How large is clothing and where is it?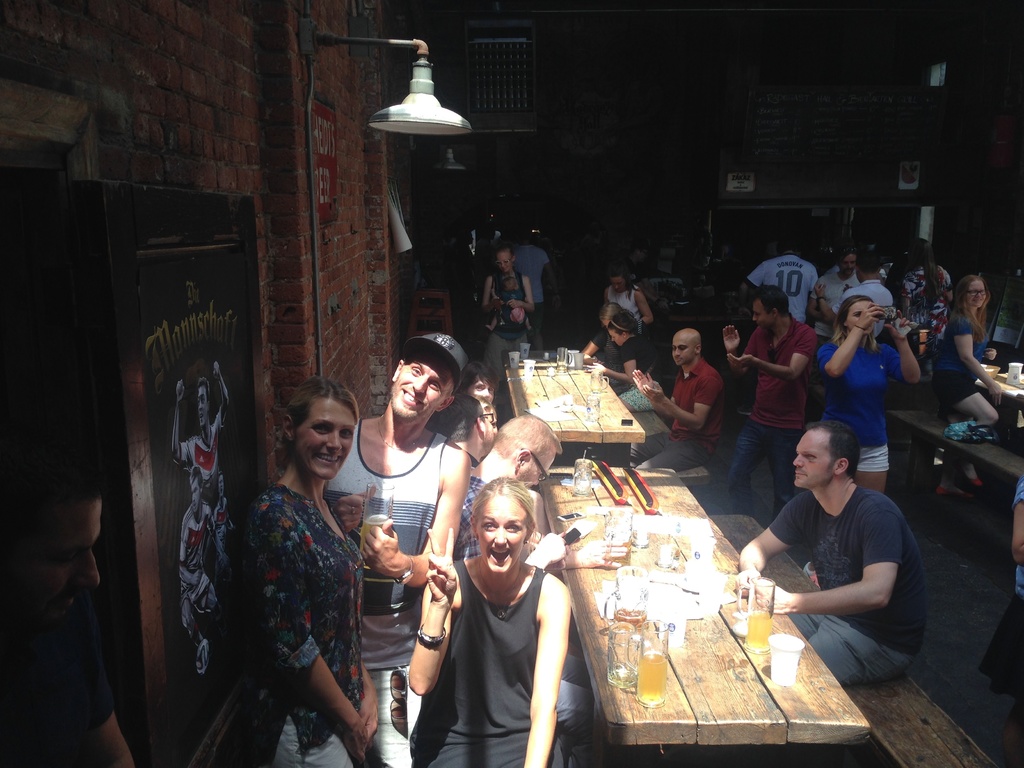
Bounding box: Rect(602, 278, 638, 322).
